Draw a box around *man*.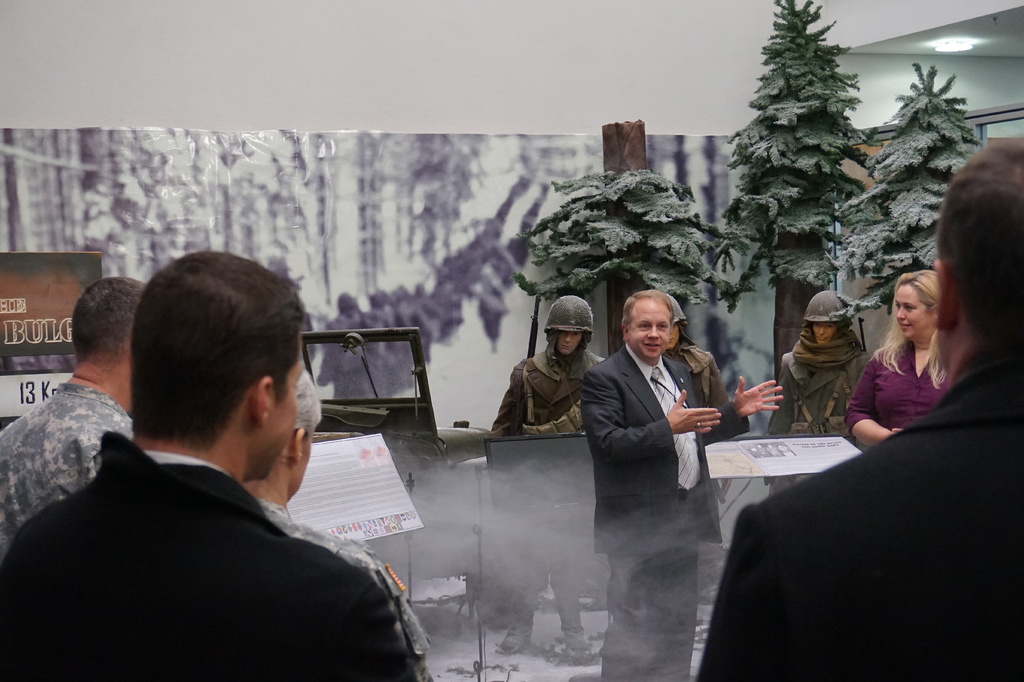
(x1=490, y1=298, x2=609, y2=653).
